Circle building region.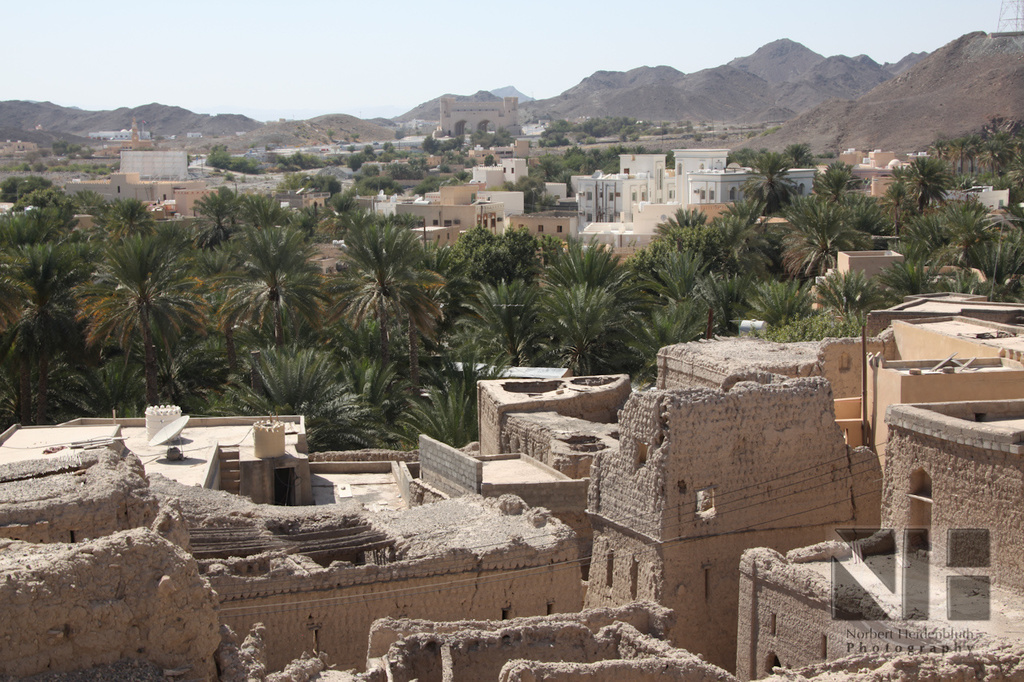
Region: locate(283, 193, 328, 217).
